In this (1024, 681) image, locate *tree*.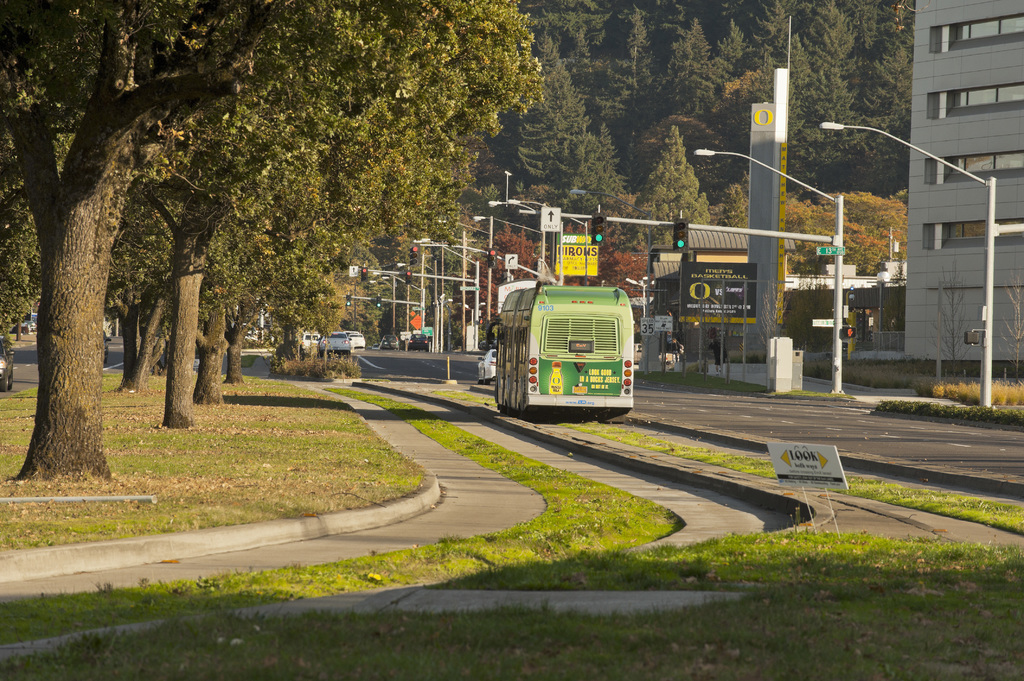
Bounding box: <region>720, 17, 755, 83</region>.
